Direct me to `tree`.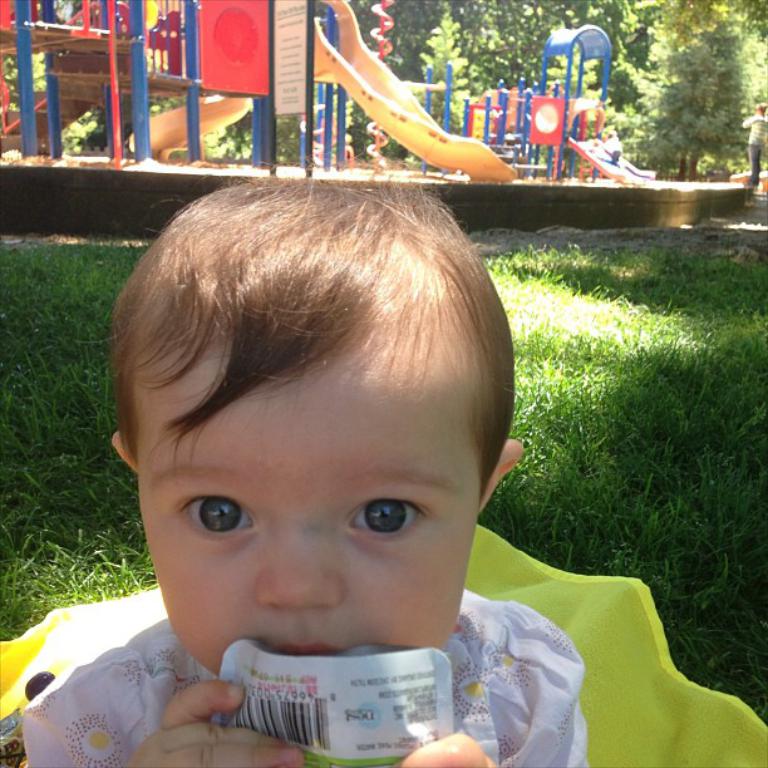
Direction: bbox=[668, 30, 735, 158].
